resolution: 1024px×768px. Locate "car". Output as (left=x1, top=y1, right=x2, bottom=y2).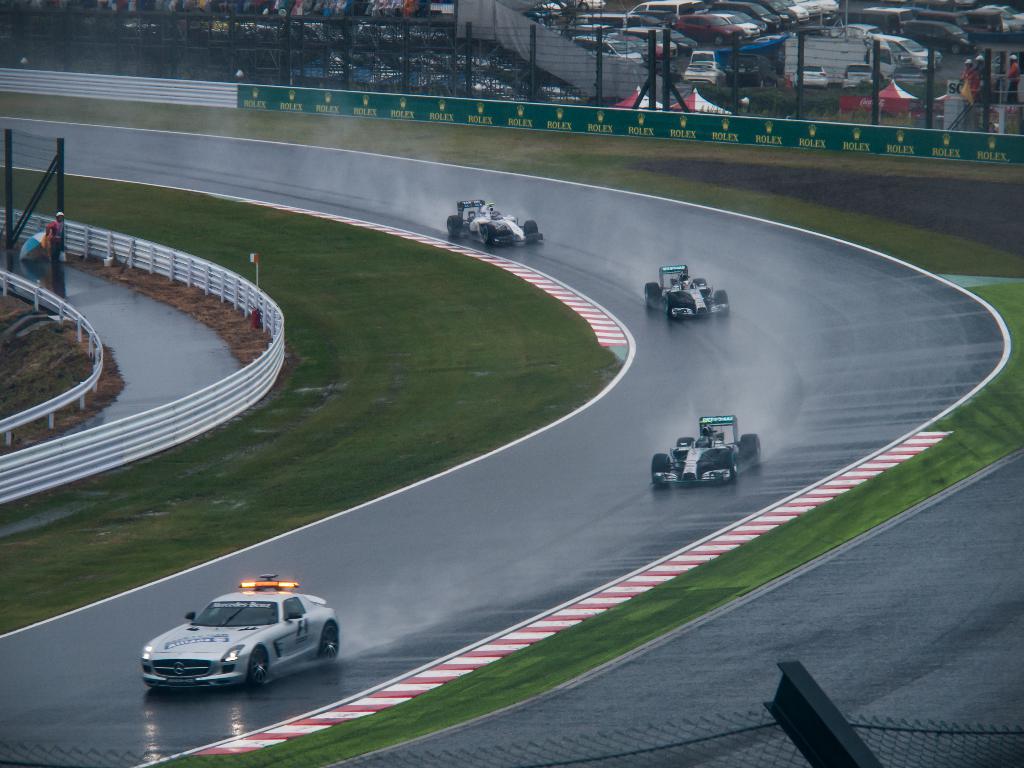
(left=641, top=259, right=730, bottom=329).
